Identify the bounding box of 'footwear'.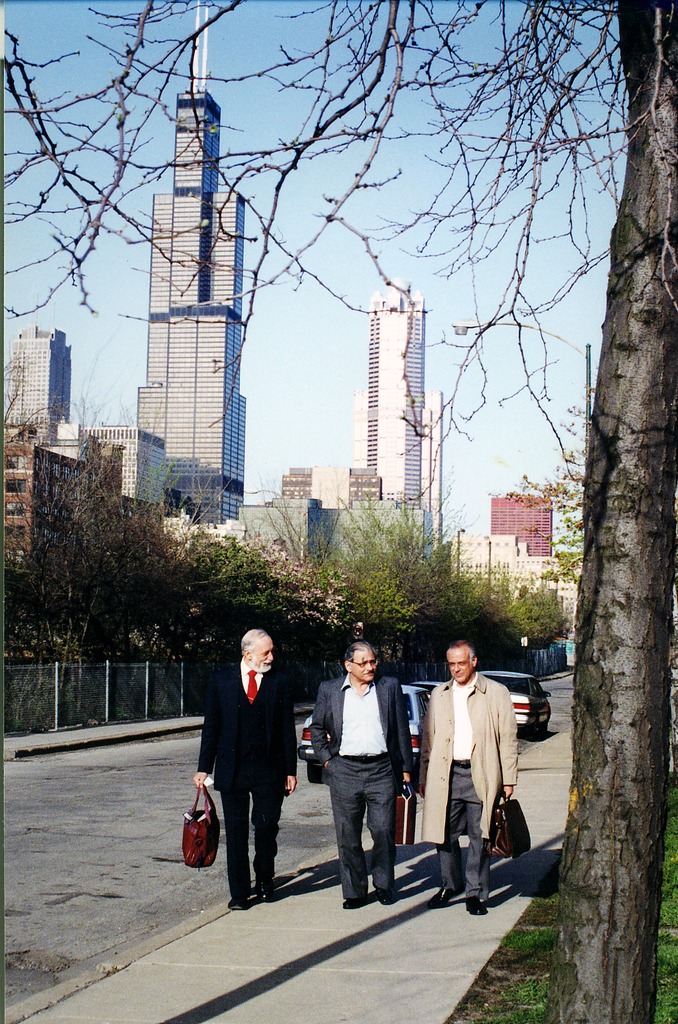
Rect(254, 881, 272, 903).
